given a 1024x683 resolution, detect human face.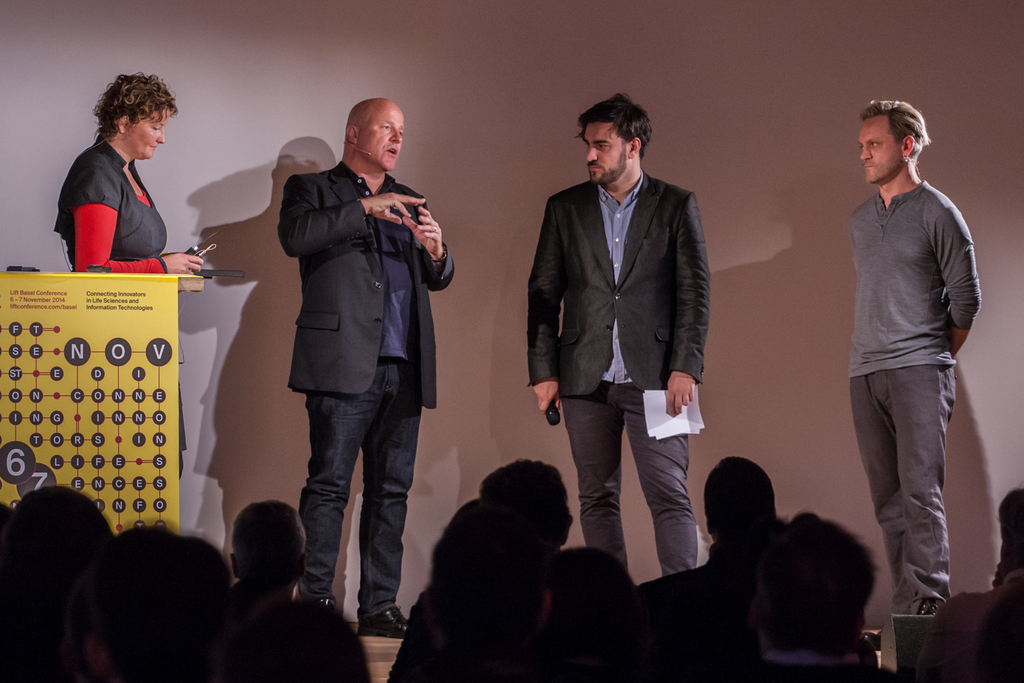
<bbox>858, 112, 905, 181</bbox>.
